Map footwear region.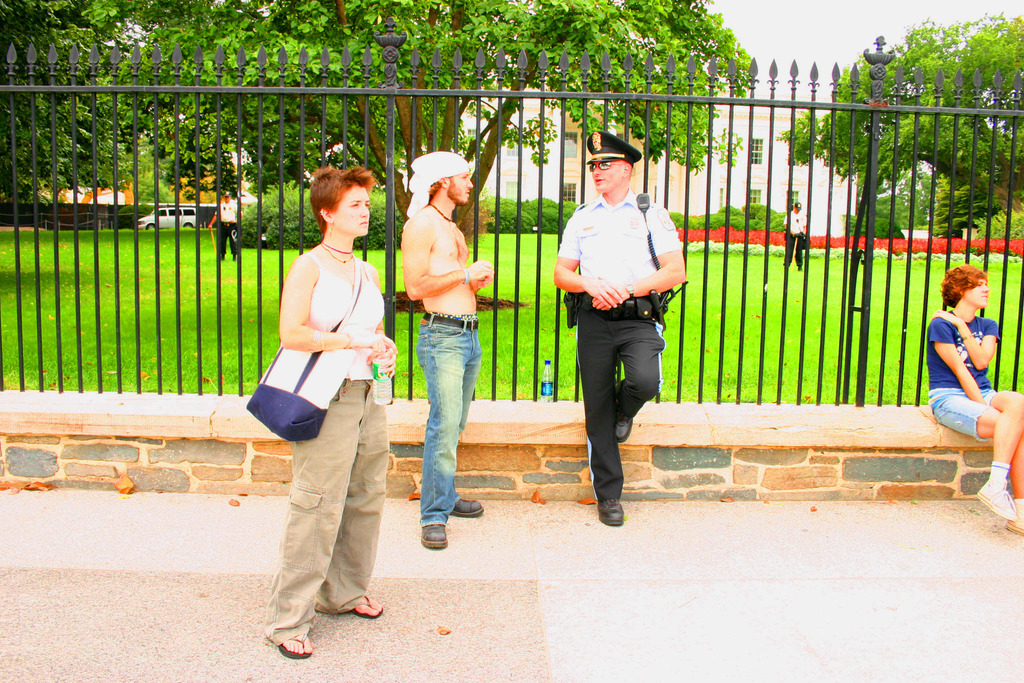
Mapped to detection(619, 419, 637, 440).
